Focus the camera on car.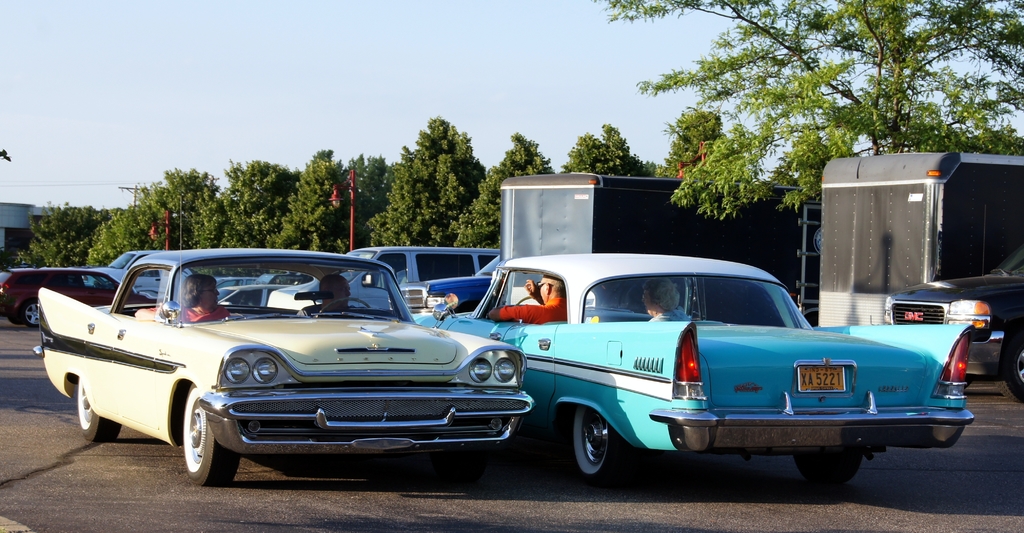
Focus region: detection(883, 255, 1023, 403).
